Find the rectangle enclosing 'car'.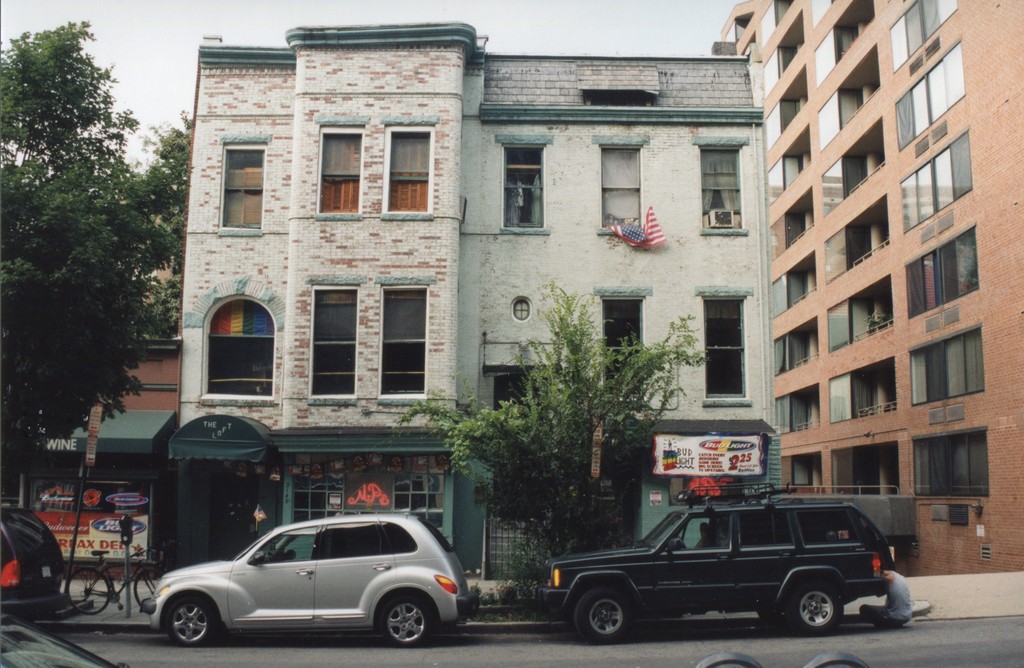
box=[552, 491, 908, 647].
